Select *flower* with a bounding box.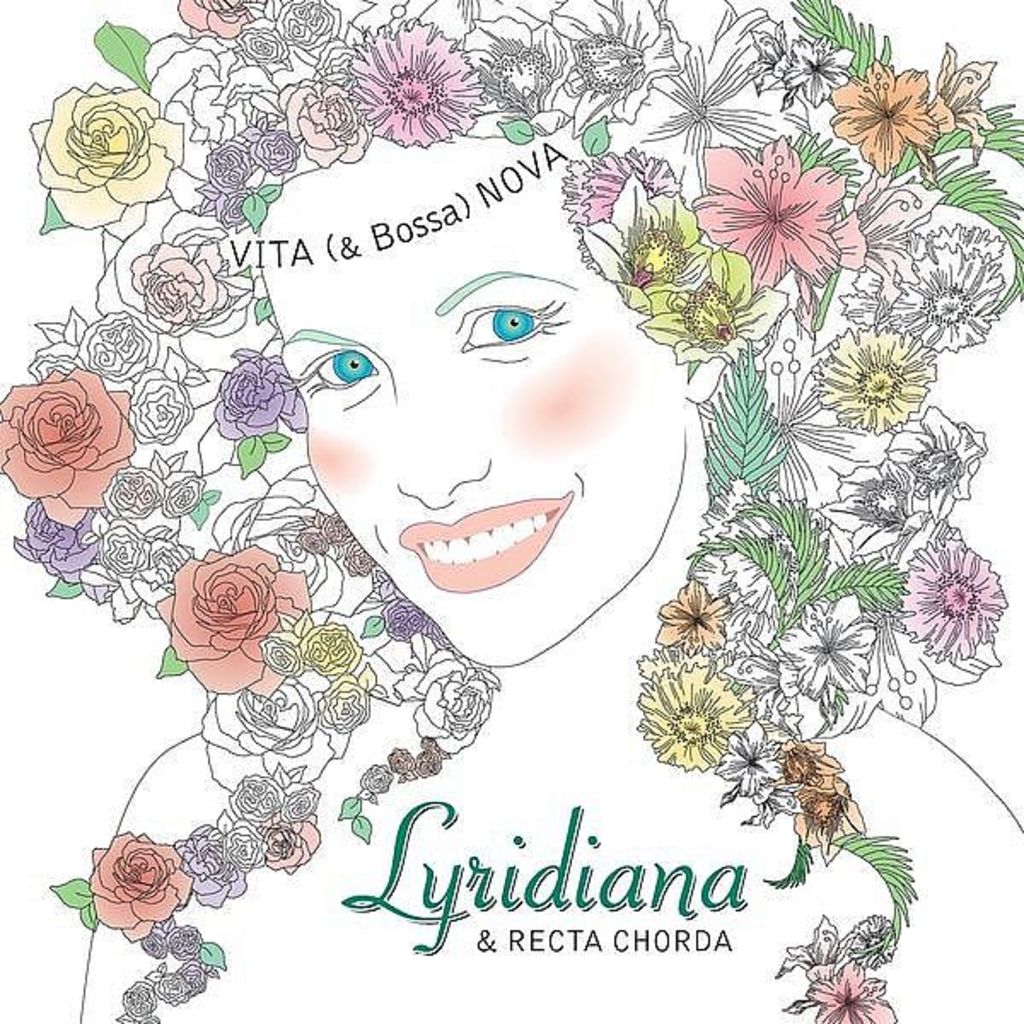
l=872, t=230, r=1010, b=357.
